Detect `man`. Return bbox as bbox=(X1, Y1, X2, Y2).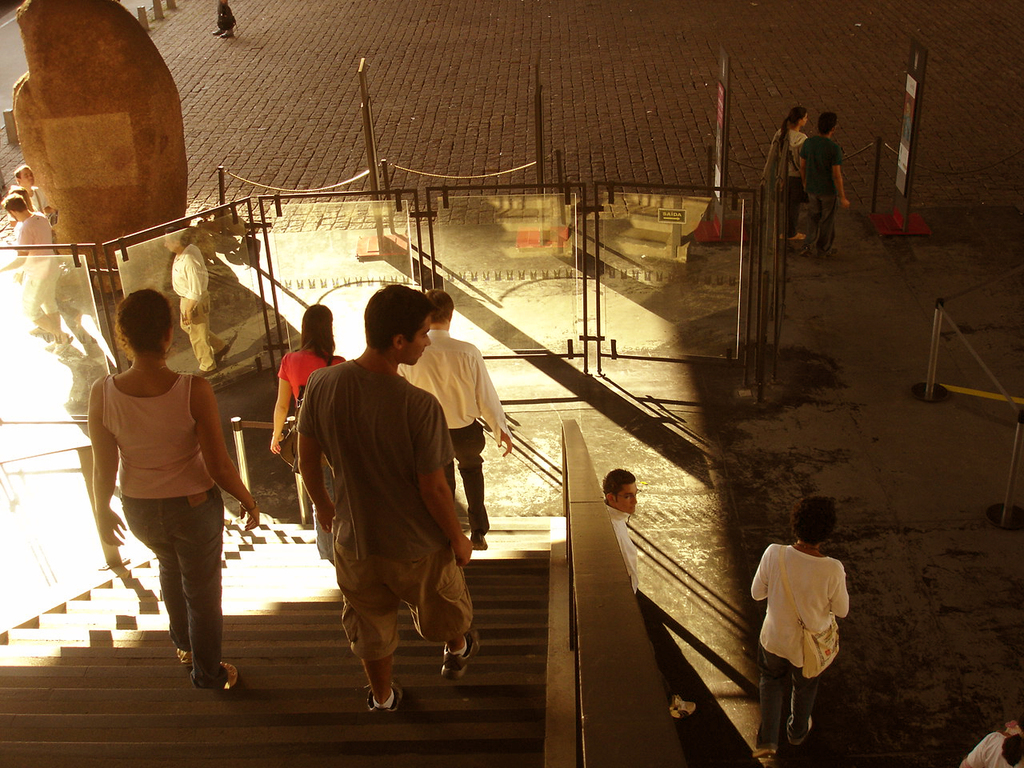
bbox=(598, 466, 696, 720).
